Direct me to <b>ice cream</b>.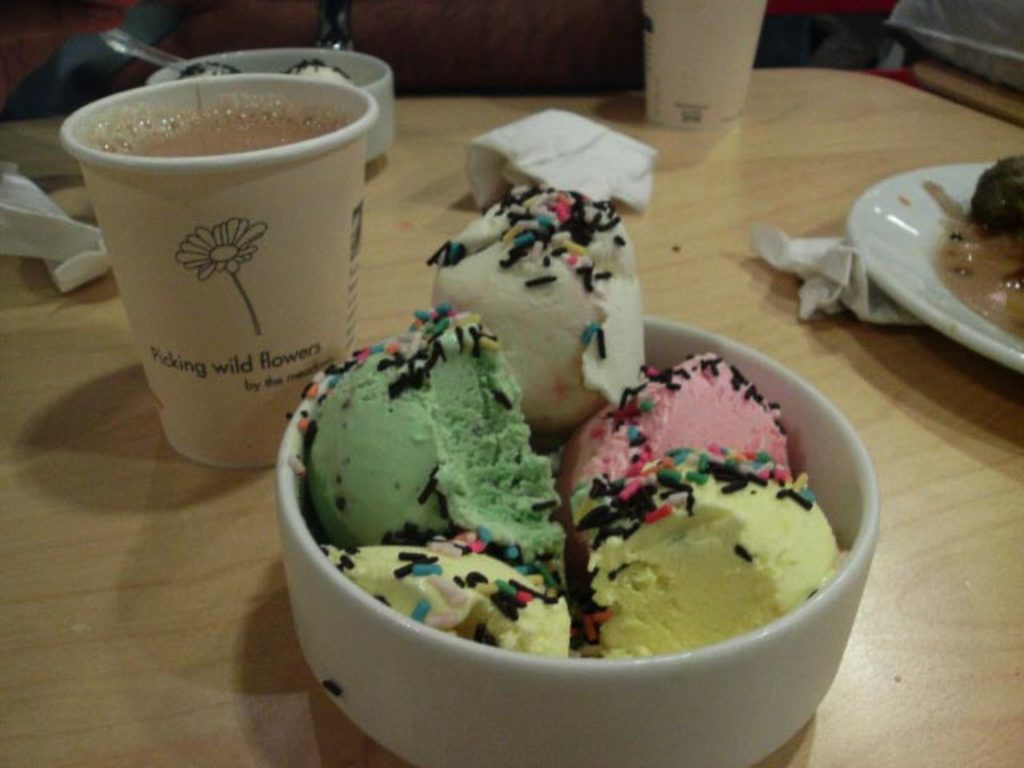
Direction: rect(590, 453, 842, 659).
